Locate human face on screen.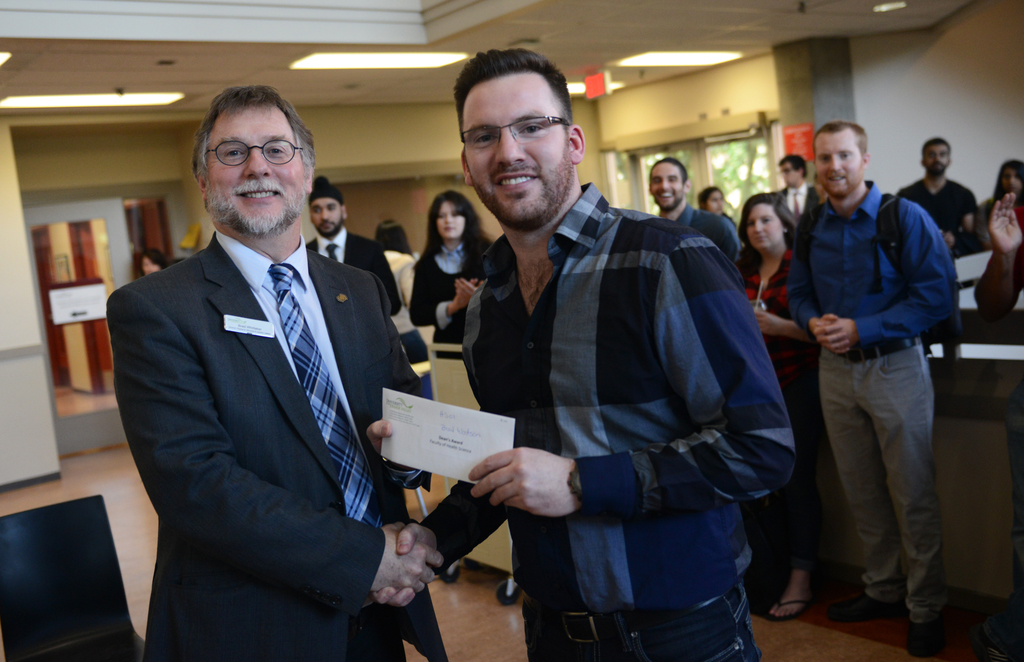
On screen at {"left": 1001, "top": 169, "right": 1020, "bottom": 191}.
